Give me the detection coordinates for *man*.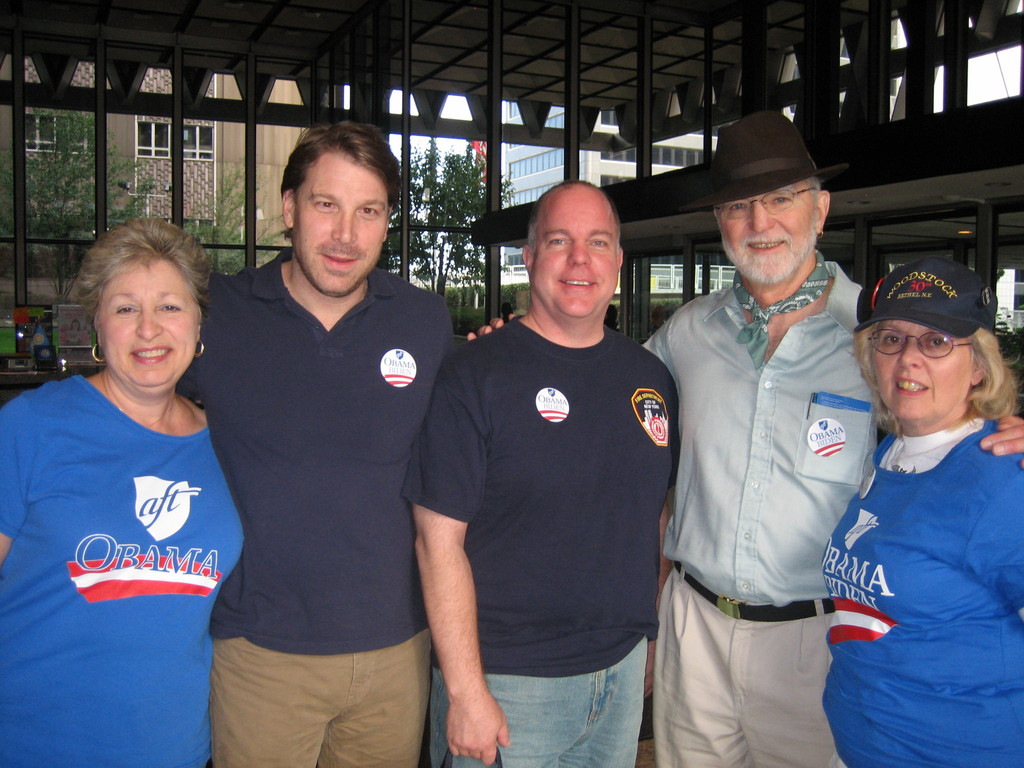
403, 179, 675, 767.
